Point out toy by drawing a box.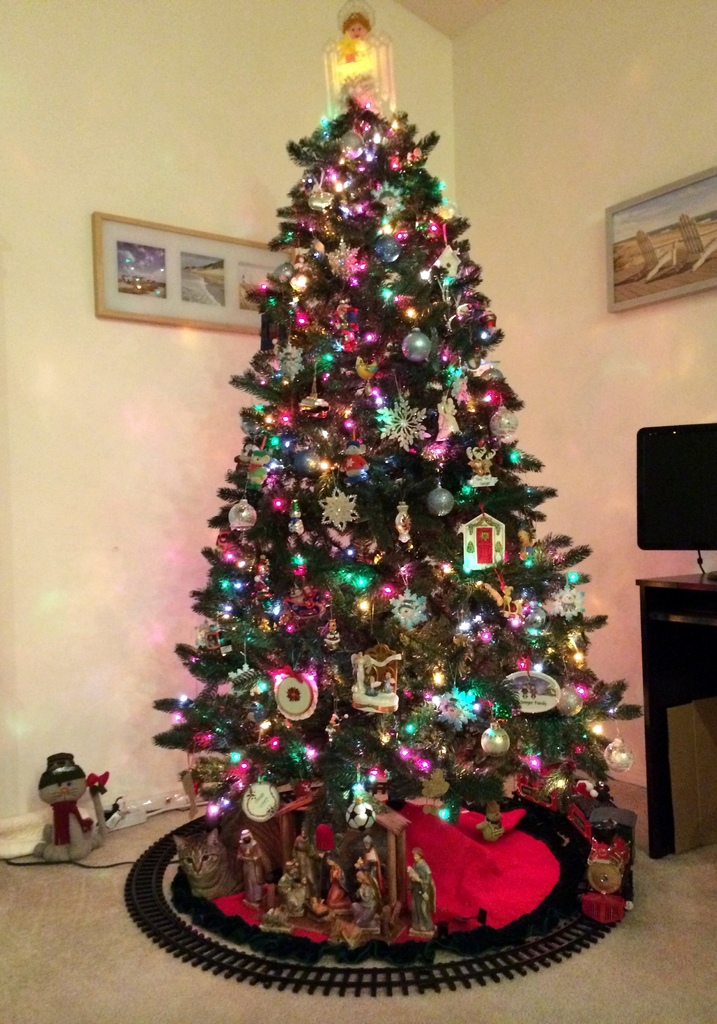
BBox(232, 833, 268, 908).
